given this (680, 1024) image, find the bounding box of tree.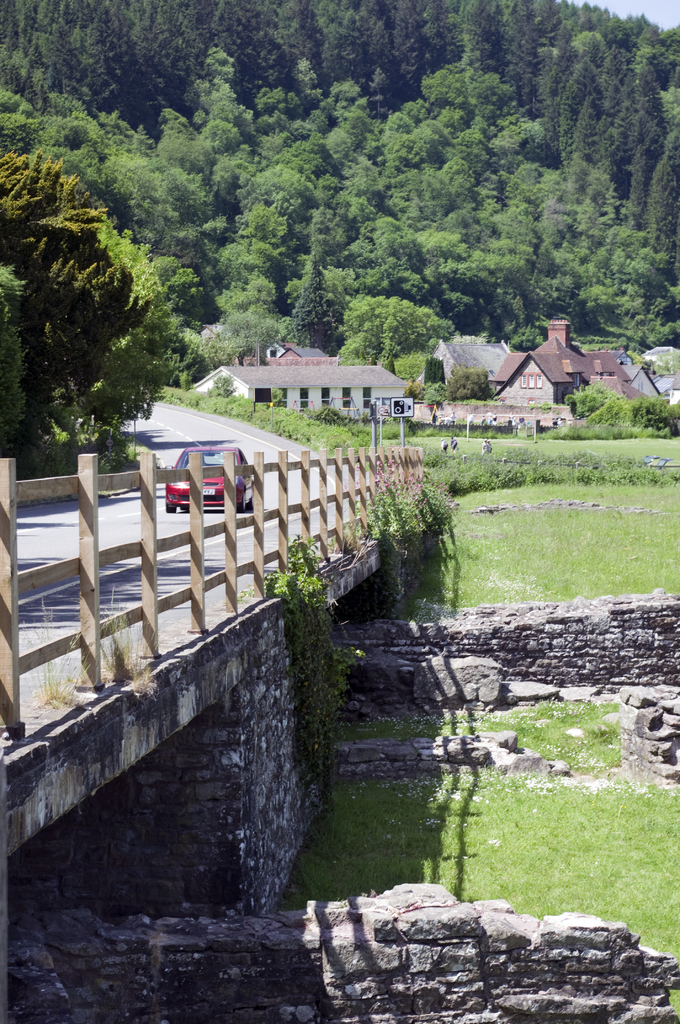
crop(554, 28, 626, 156).
